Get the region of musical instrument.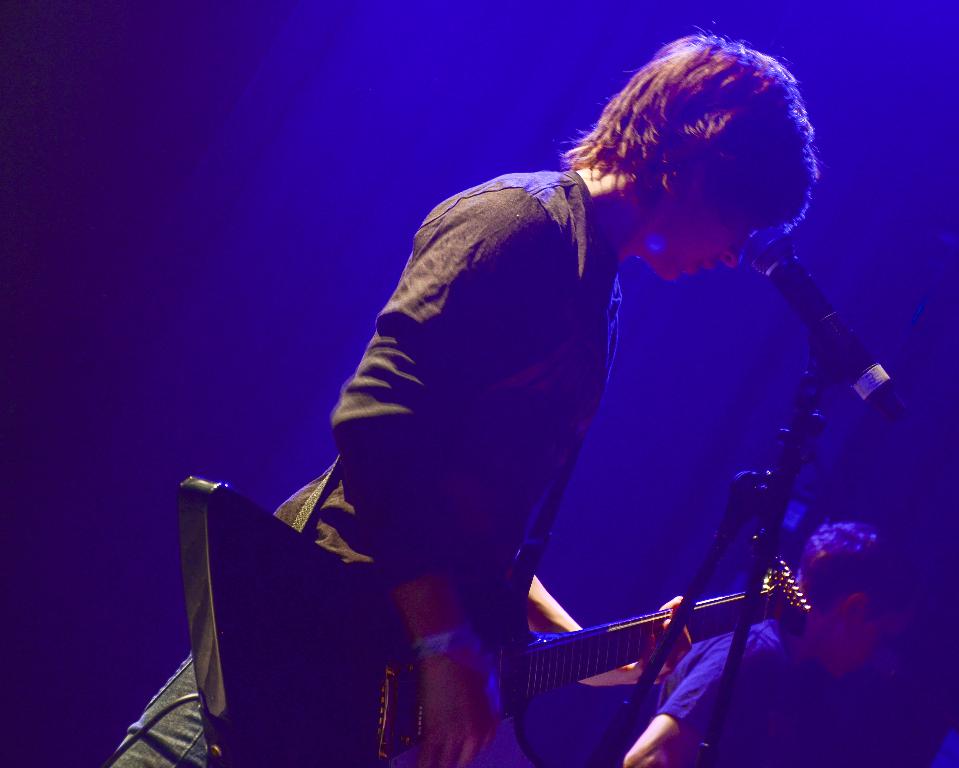
rect(170, 486, 809, 767).
